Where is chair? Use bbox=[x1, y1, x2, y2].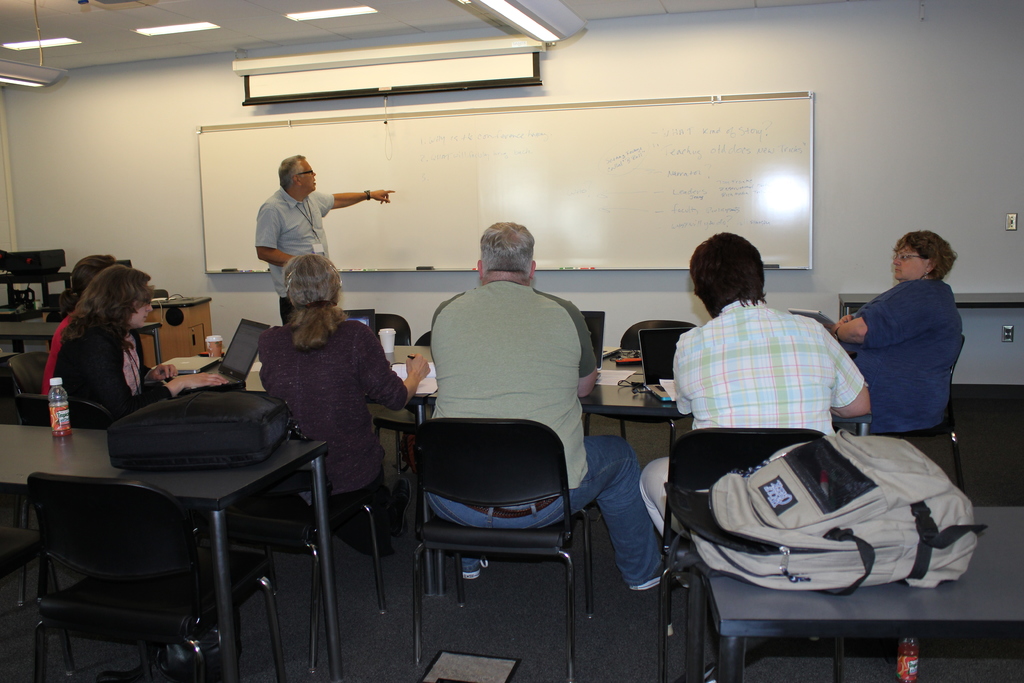
bbox=[15, 460, 236, 680].
